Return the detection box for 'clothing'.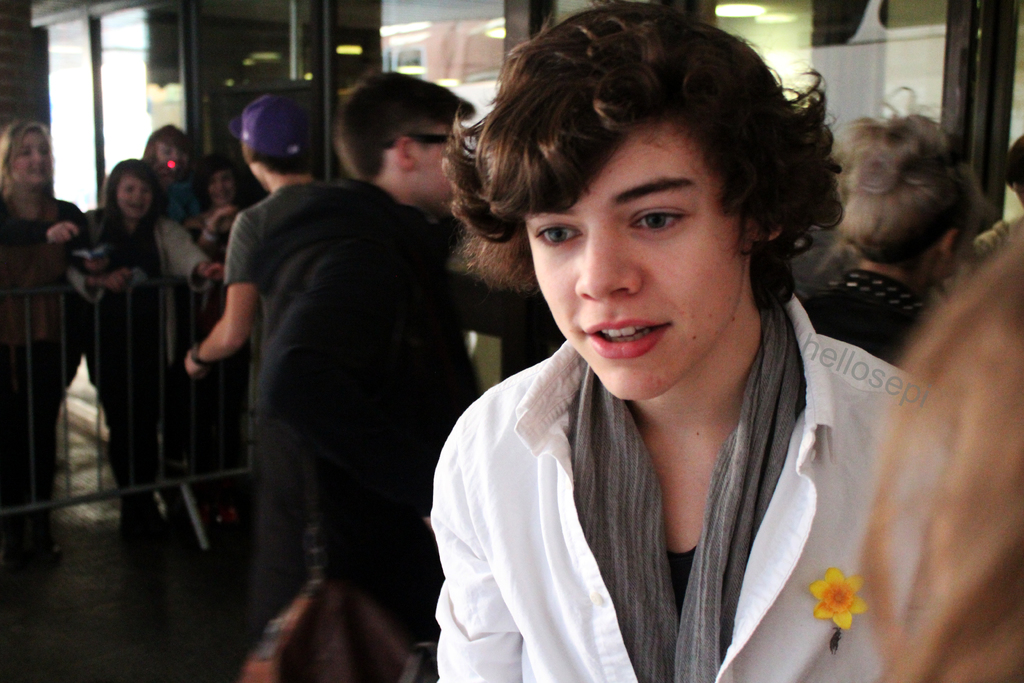
396, 175, 933, 682.
